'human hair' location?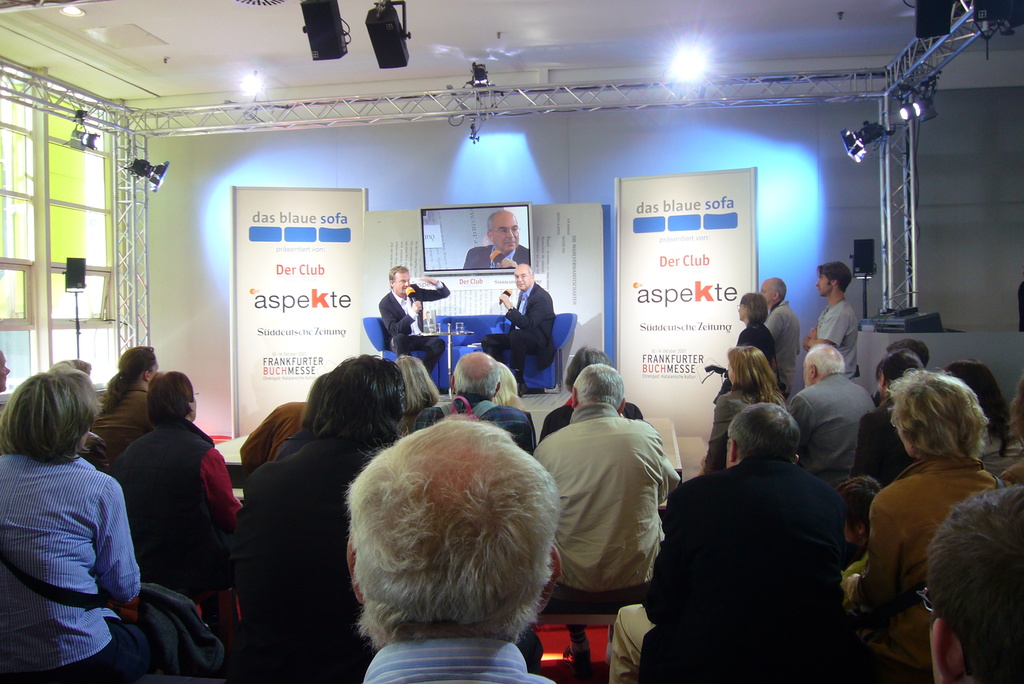
(149, 369, 191, 424)
